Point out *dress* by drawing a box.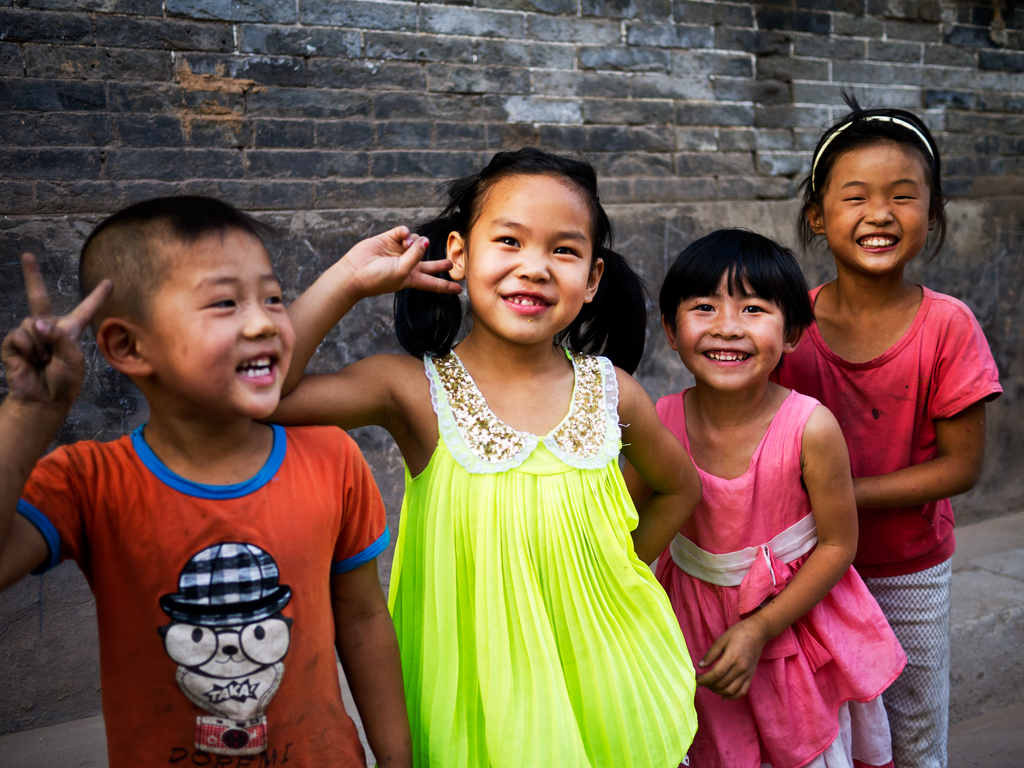
(x1=657, y1=390, x2=911, y2=767).
